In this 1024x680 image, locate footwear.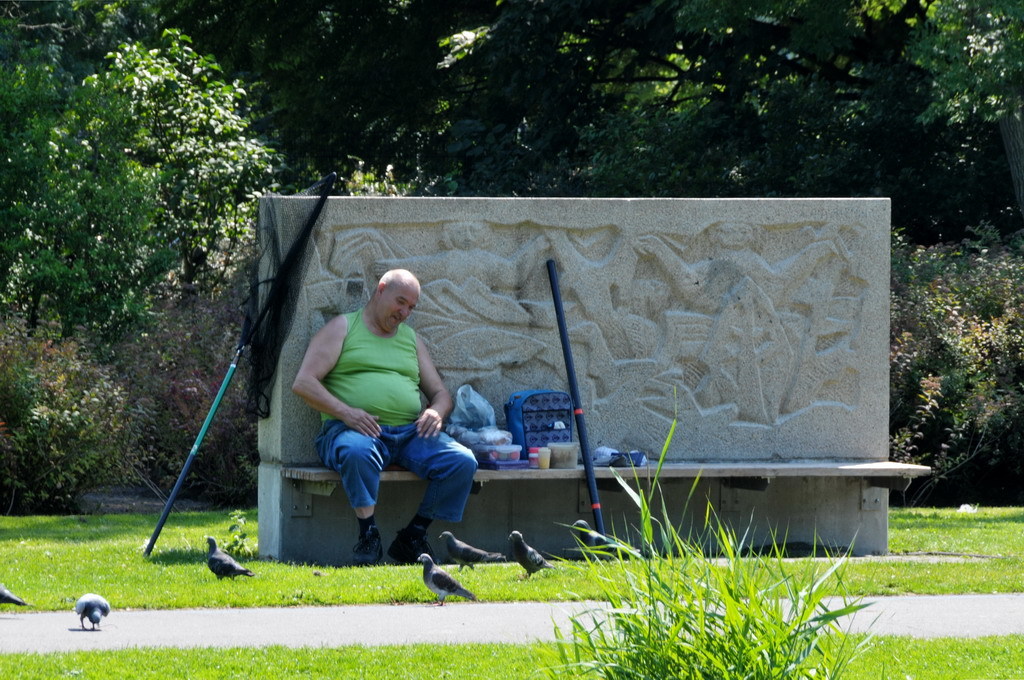
Bounding box: locate(384, 527, 435, 559).
